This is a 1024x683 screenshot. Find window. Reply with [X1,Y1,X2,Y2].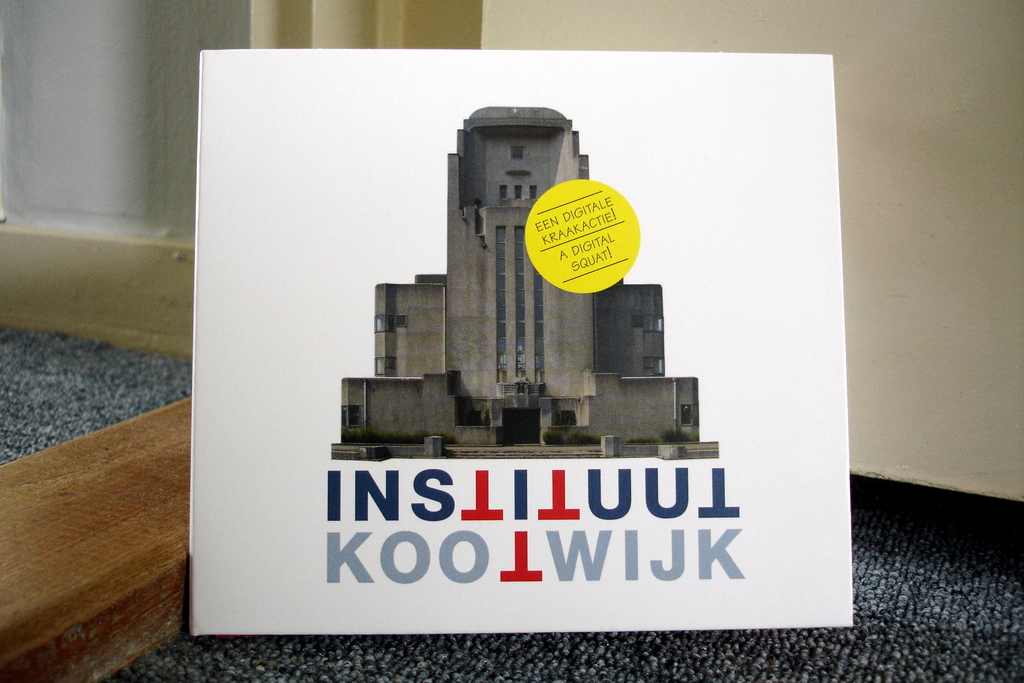
[374,314,408,334].
